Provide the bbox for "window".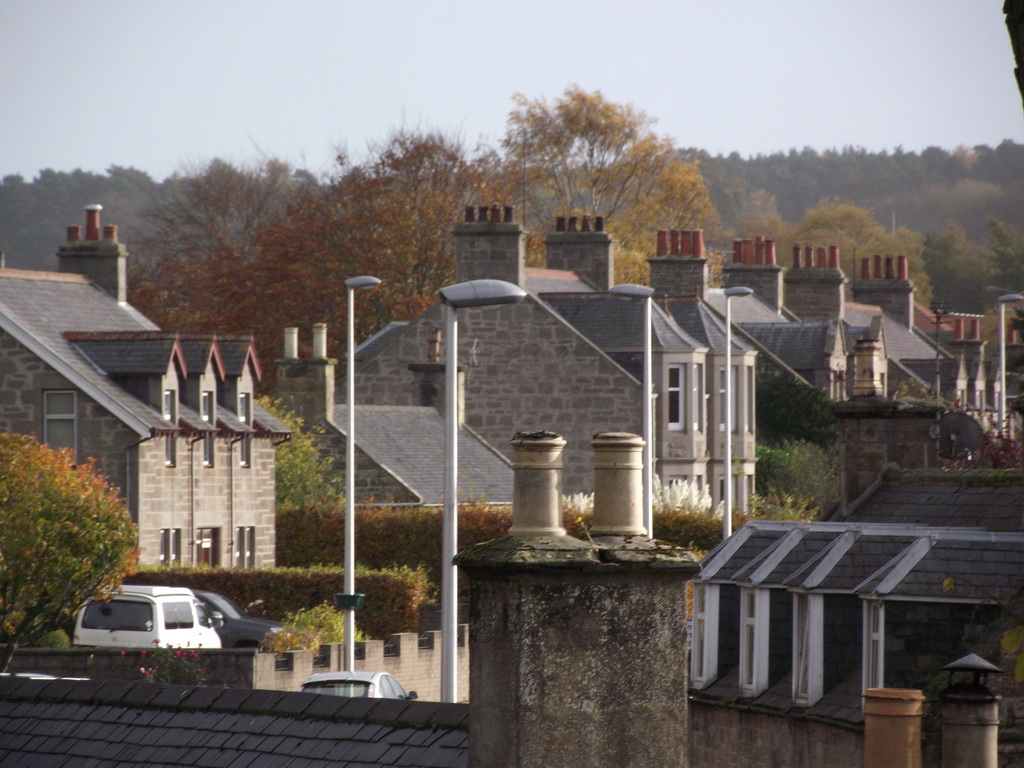
bbox=(239, 522, 254, 580).
